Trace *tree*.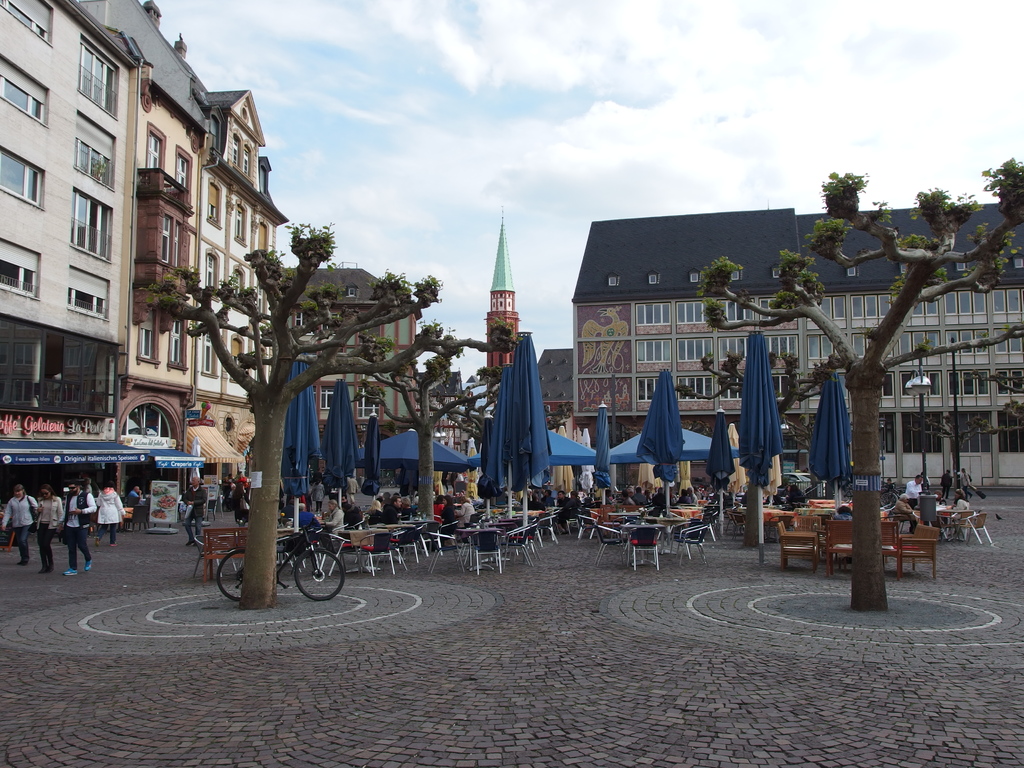
Traced to <bbox>966, 372, 1023, 393</bbox>.
